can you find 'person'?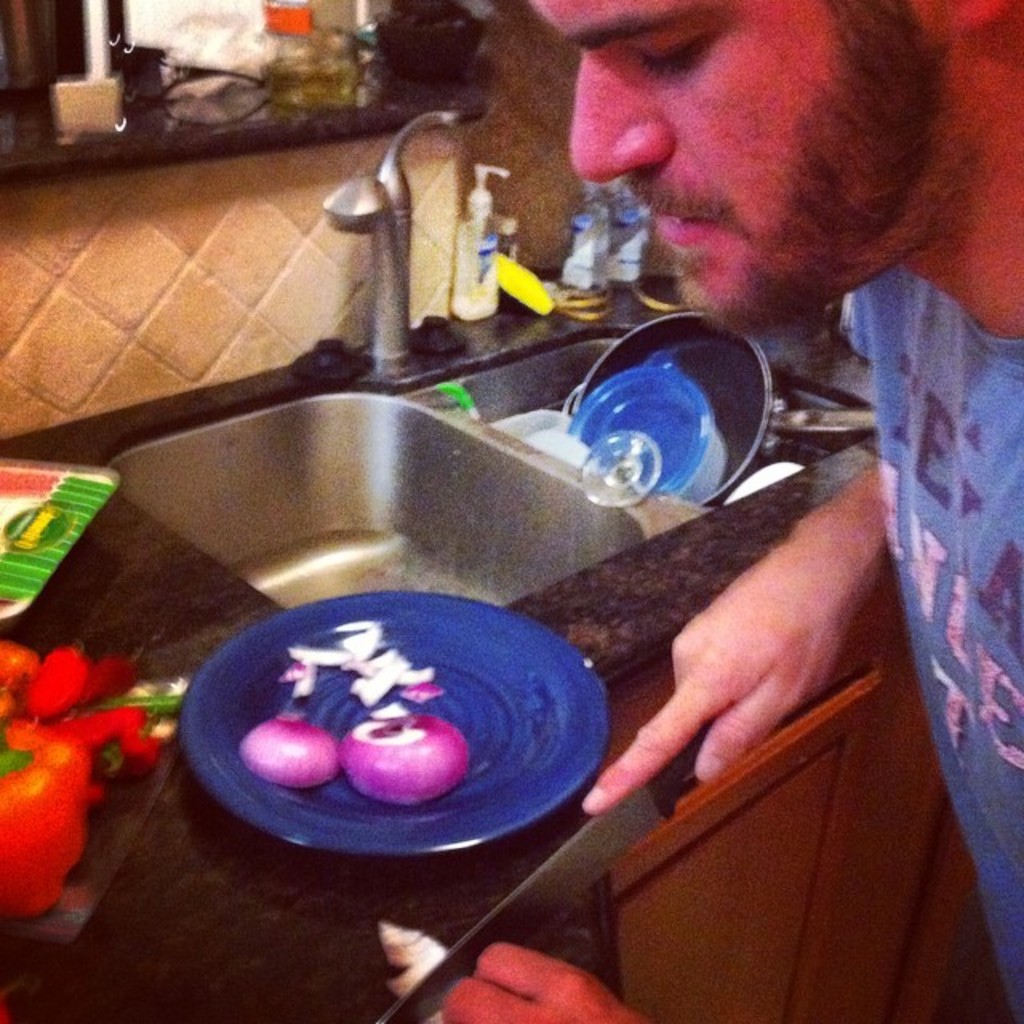
Yes, bounding box: <box>442,0,1022,1022</box>.
